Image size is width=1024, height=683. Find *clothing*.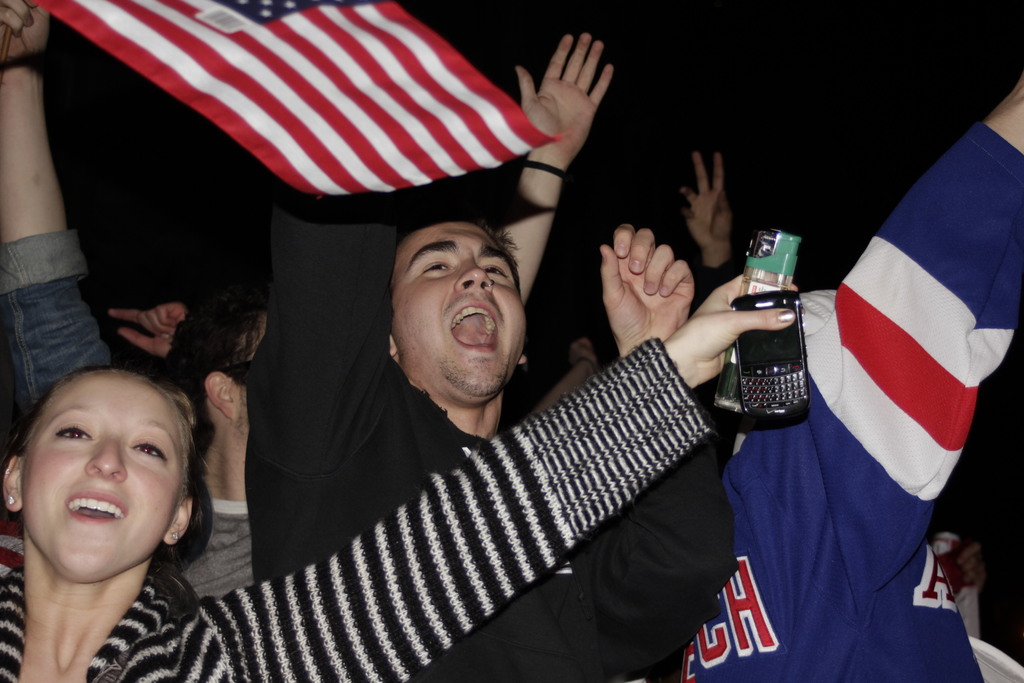
685 108 1023 679.
